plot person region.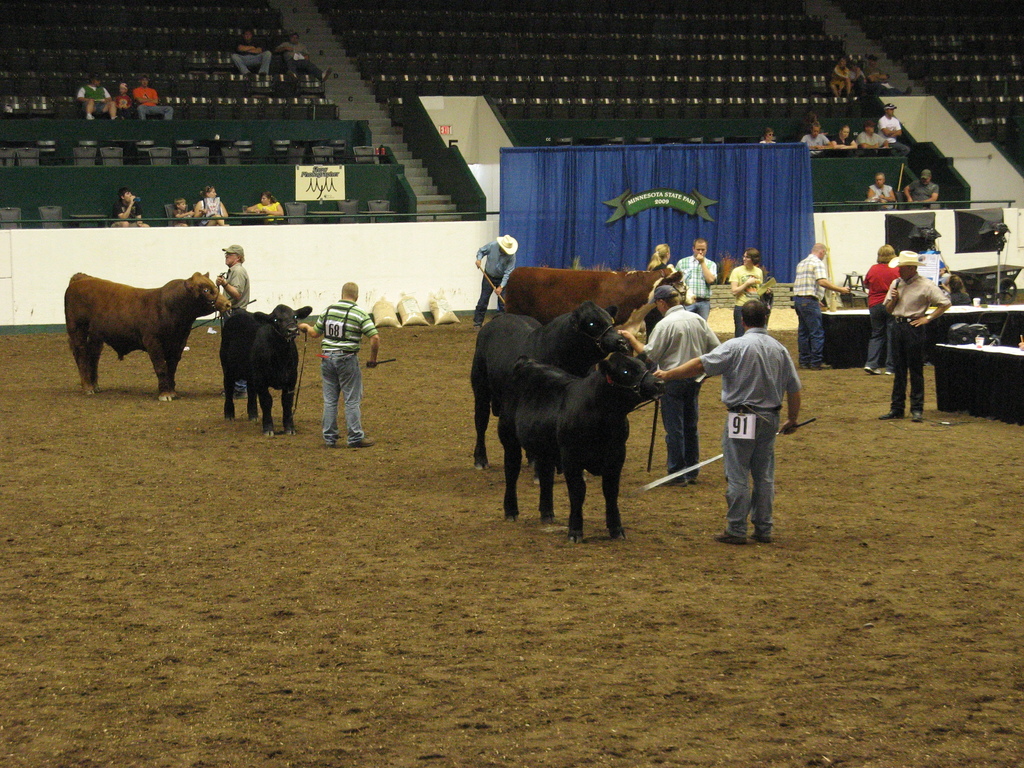
Plotted at 275, 29, 330, 83.
